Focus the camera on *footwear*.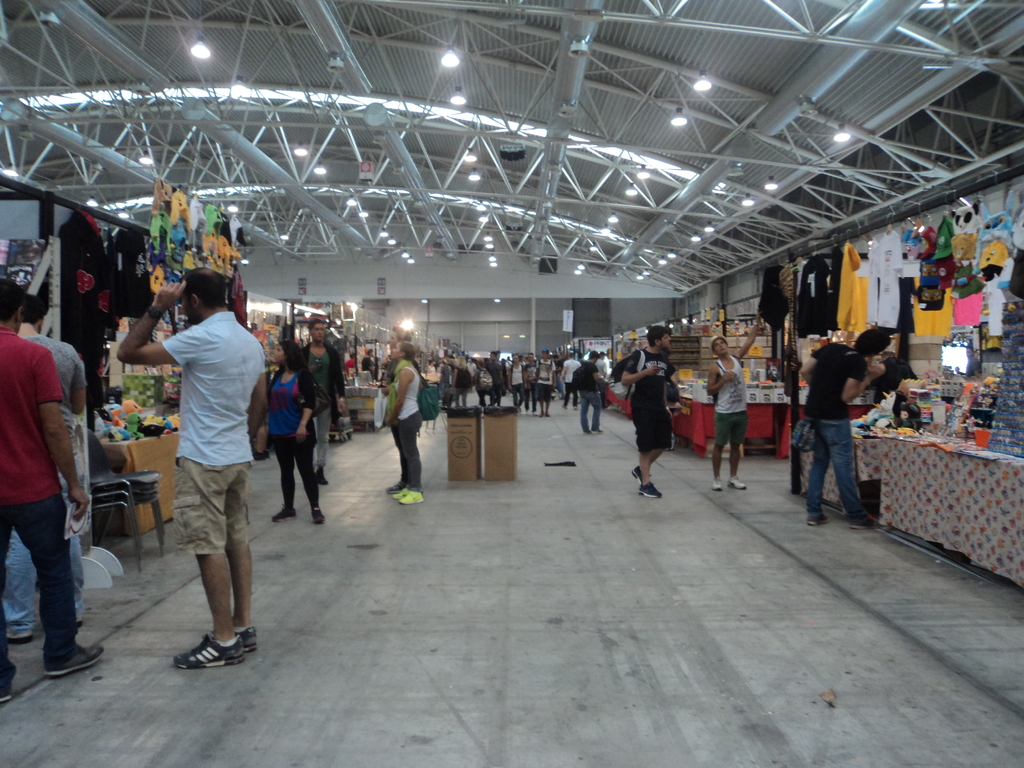
Focus region: [x1=392, y1=486, x2=423, y2=506].
